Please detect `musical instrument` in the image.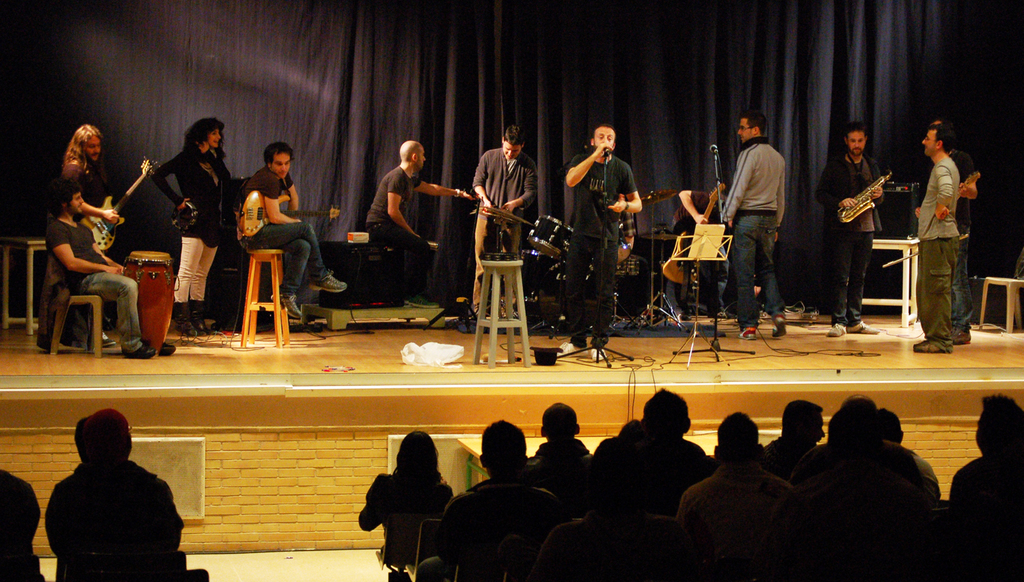
{"x1": 118, "y1": 248, "x2": 176, "y2": 363}.
